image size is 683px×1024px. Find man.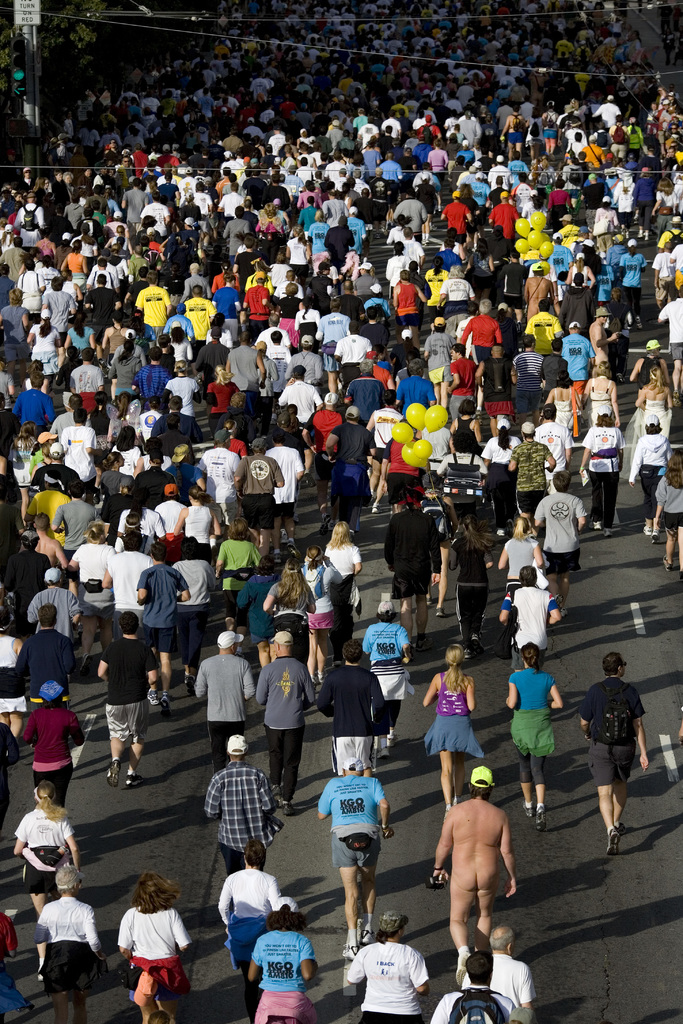
region(256, 631, 318, 813).
